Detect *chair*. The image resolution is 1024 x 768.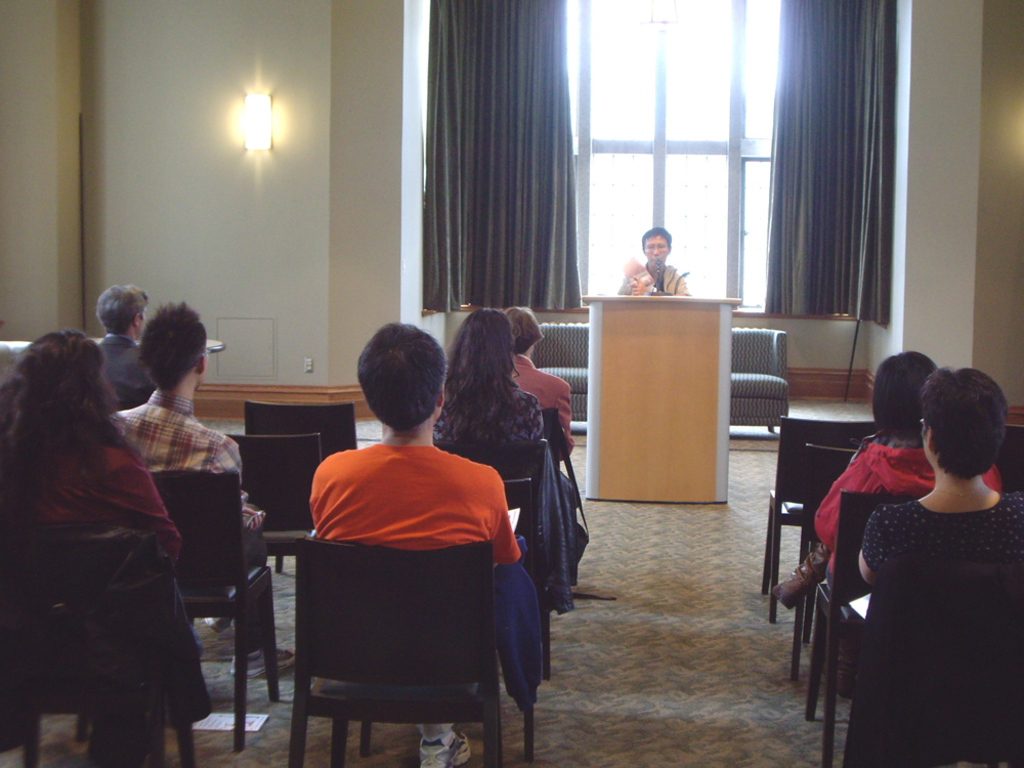
{"left": 215, "top": 430, "right": 330, "bottom": 558}.
